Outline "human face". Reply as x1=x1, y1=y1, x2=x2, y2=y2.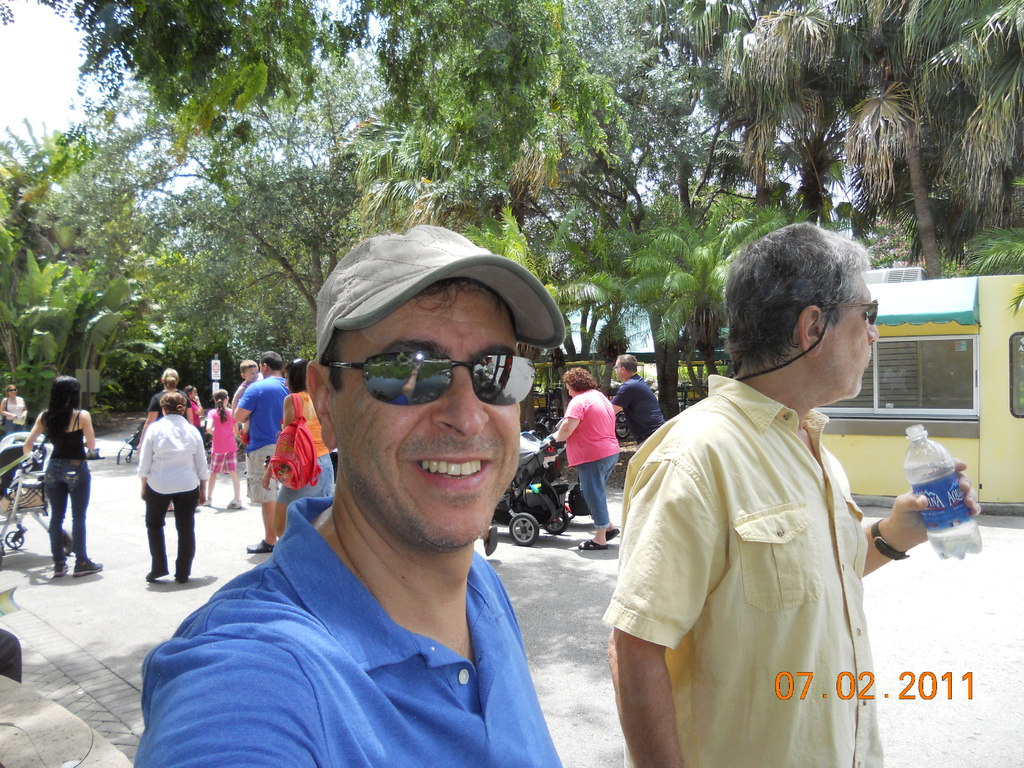
x1=326, y1=286, x2=518, y2=557.
